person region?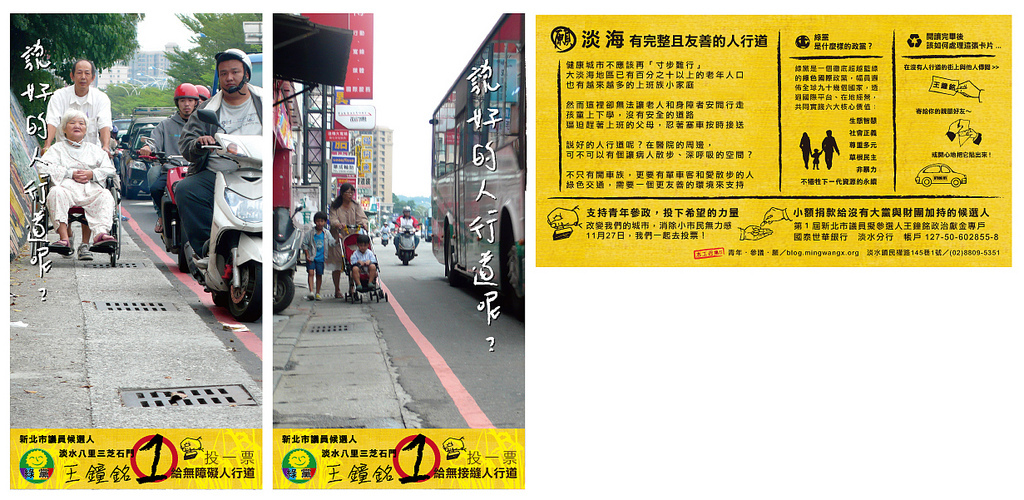
{"left": 173, "top": 55, "right": 268, "bottom": 245}
